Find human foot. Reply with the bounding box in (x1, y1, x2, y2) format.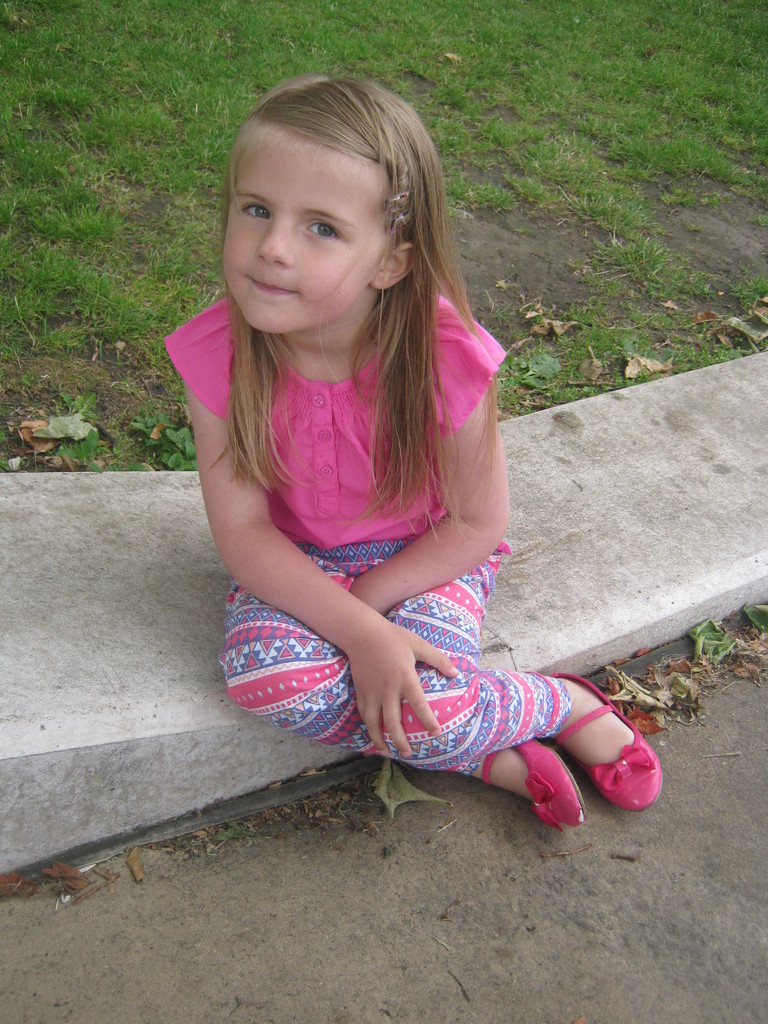
(458, 742, 593, 826).
